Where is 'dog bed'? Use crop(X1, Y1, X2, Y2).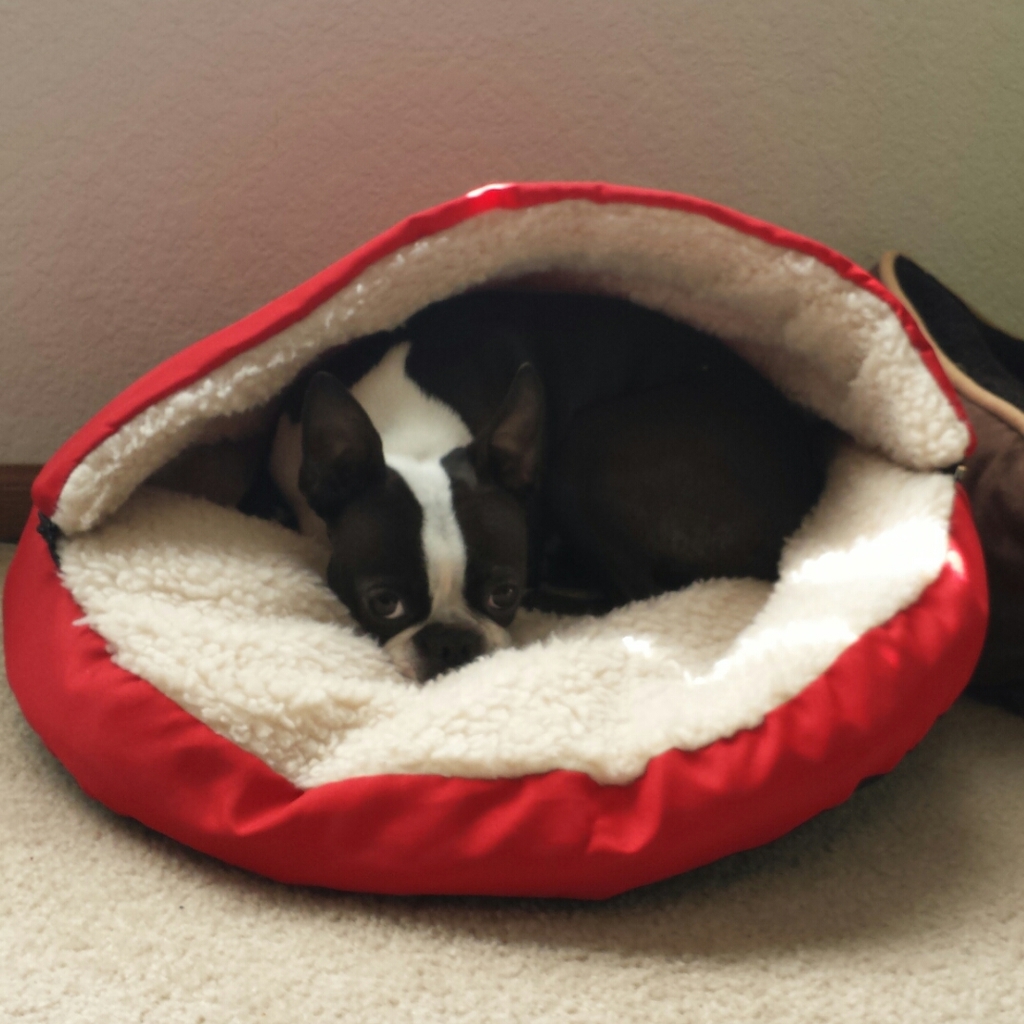
crop(2, 180, 990, 903).
